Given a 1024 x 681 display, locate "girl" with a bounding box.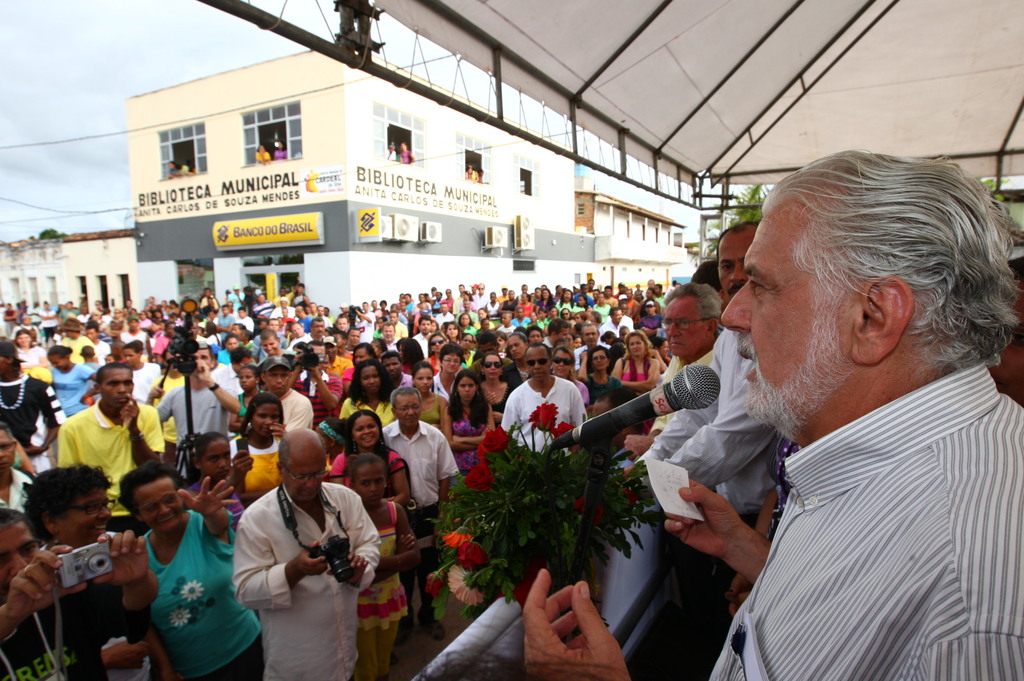
Located: [228,390,289,492].
